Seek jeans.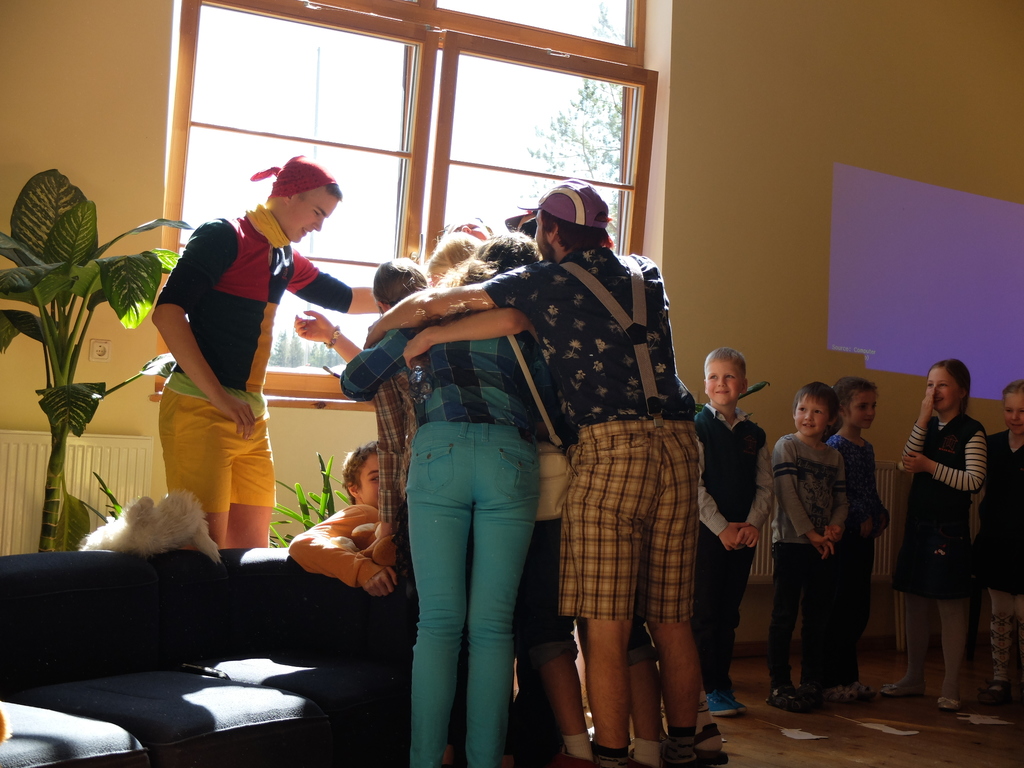
406:414:539:760.
